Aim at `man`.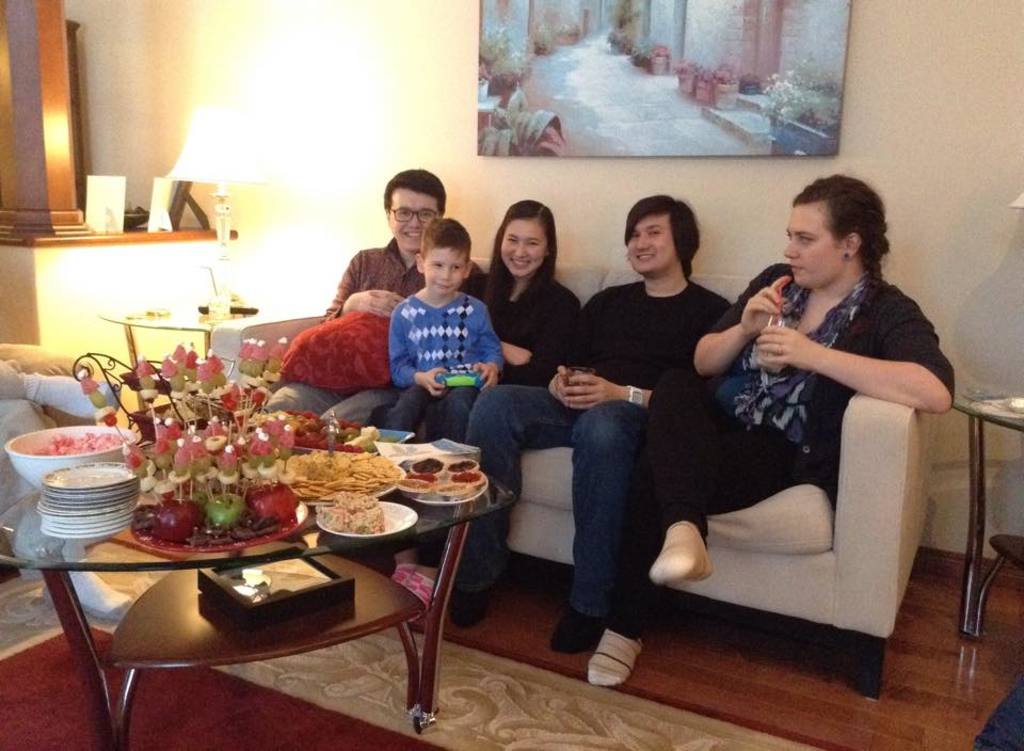
Aimed at box(253, 159, 489, 425).
